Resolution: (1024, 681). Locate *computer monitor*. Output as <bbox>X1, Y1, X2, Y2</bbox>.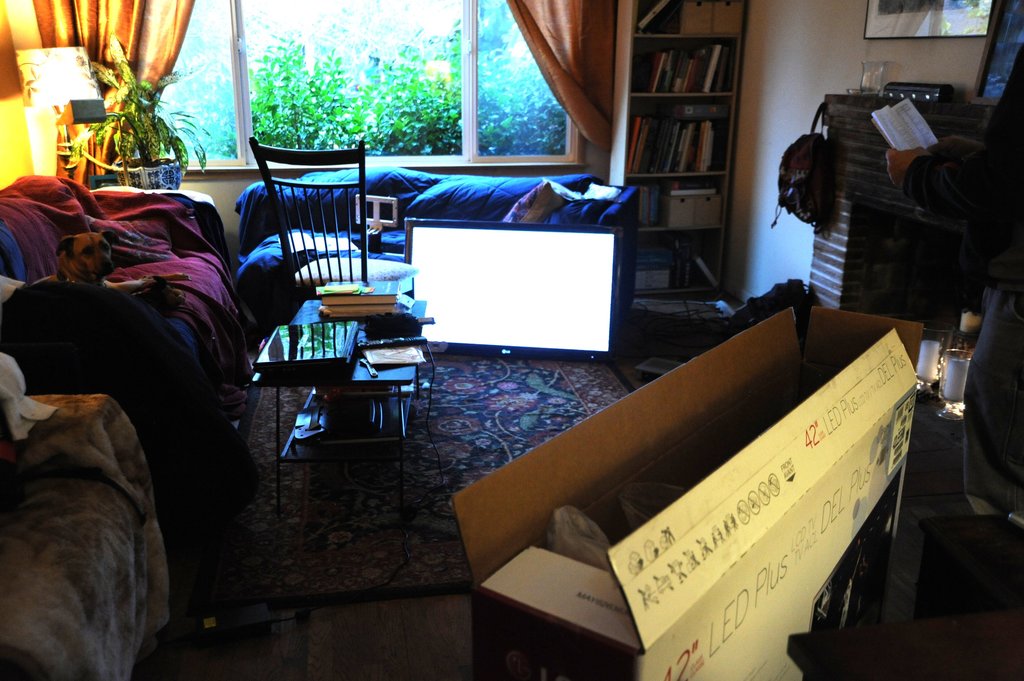
<bbox>399, 220, 626, 366</bbox>.
